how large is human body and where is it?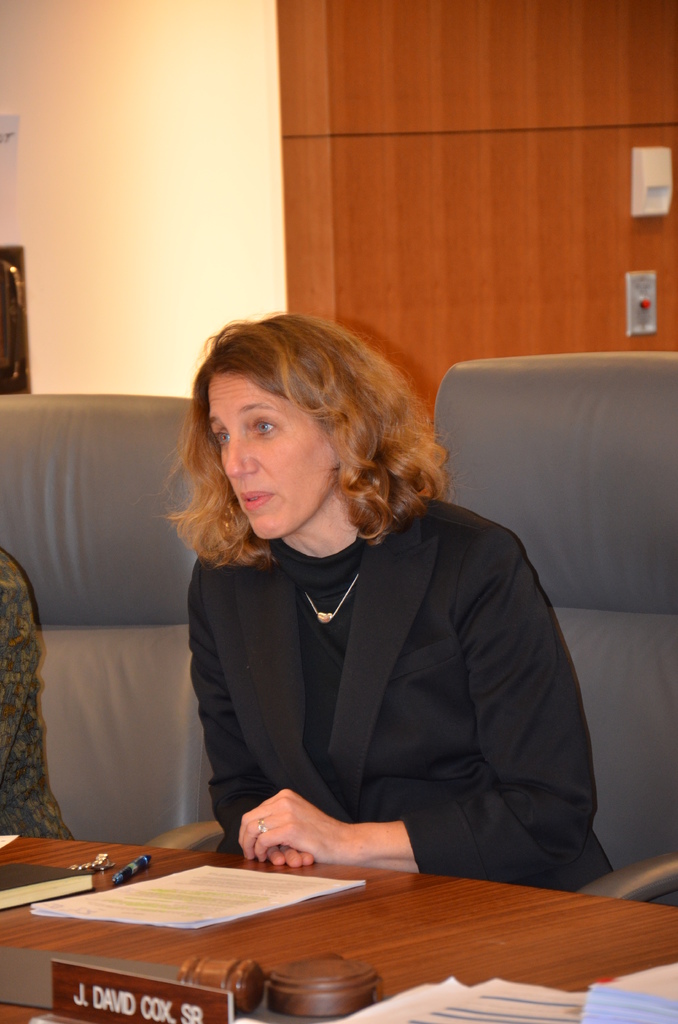
Bounding box: x1=0 y1=540 x2=77 y2=842.
